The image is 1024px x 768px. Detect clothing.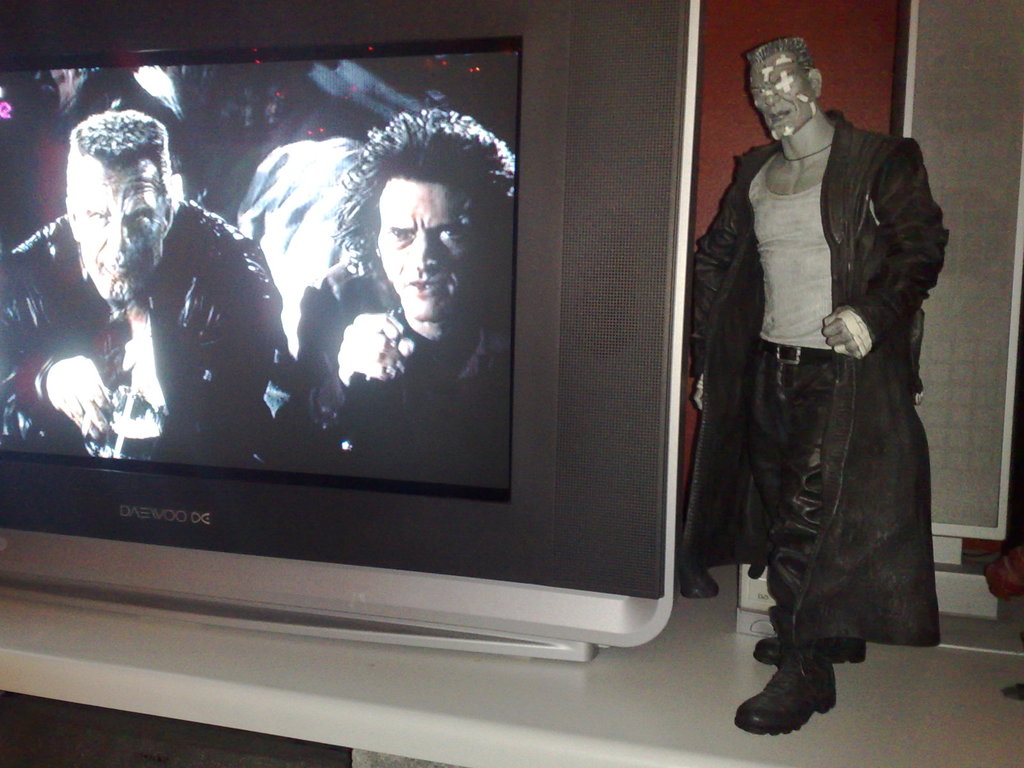
Detection: select_region(700, 49, 952, 692).
